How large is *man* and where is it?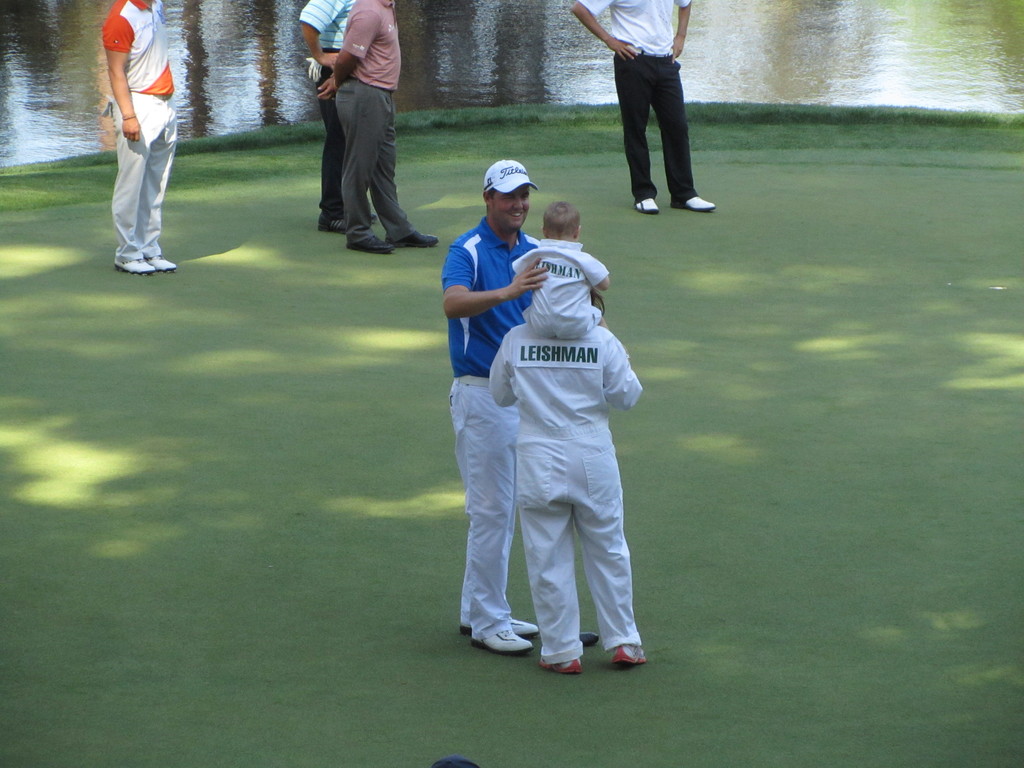
Bounding box: x1=596 y1=0 x2=705 y2=209.
